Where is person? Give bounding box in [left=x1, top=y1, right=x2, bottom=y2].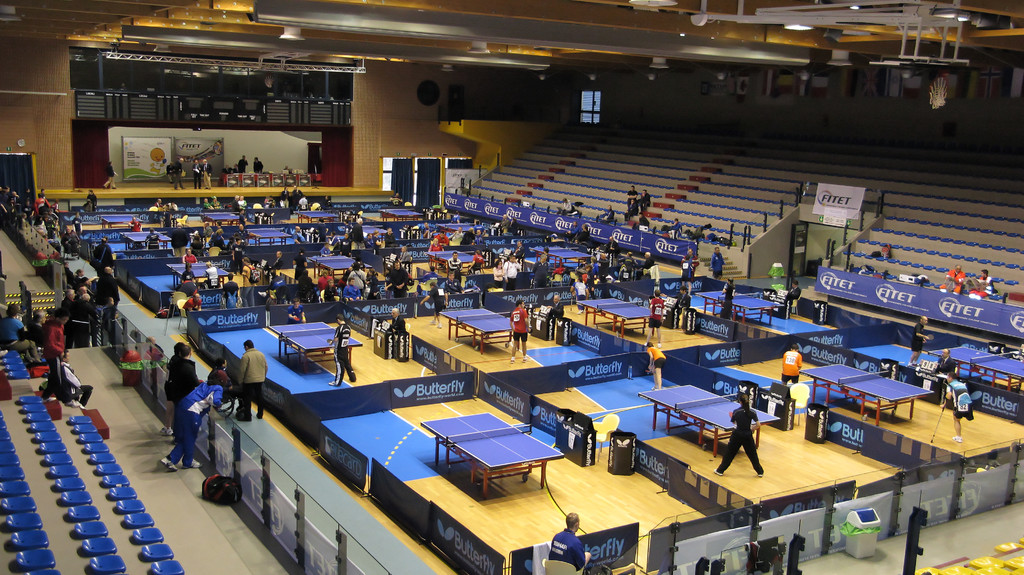
[left=72, top=278, right=100, bottom=343].
